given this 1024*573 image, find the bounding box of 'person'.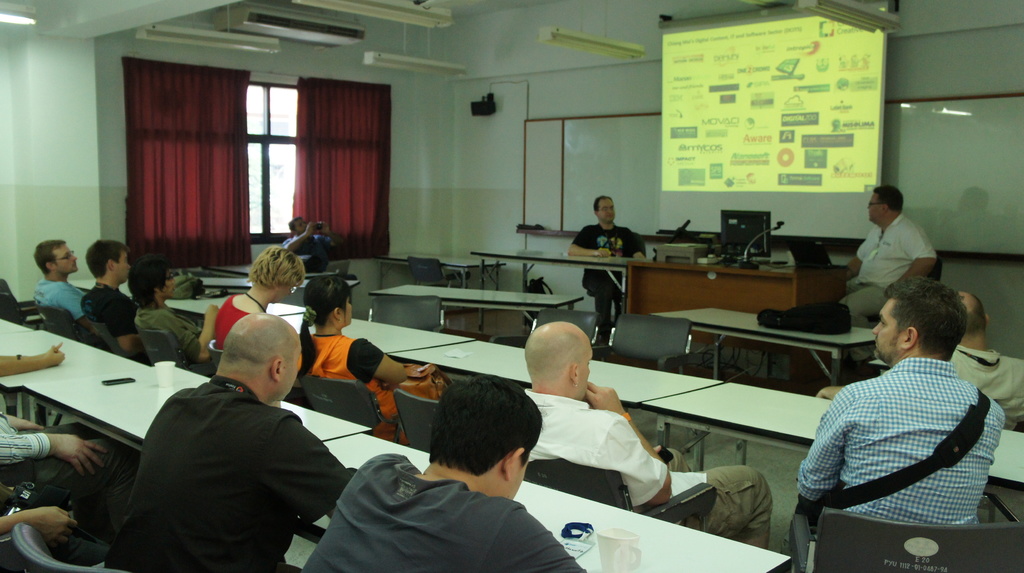
<bbox>566, 195, 648, 341</bbox>.
